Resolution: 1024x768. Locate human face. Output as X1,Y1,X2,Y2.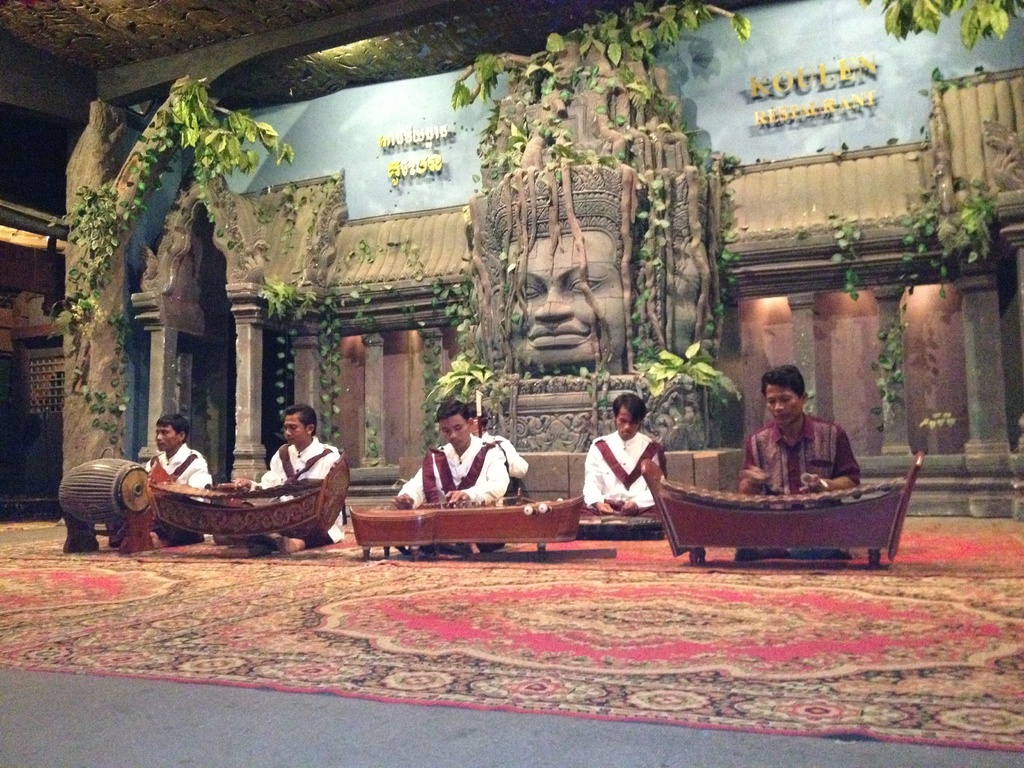
766,386,801,426.
